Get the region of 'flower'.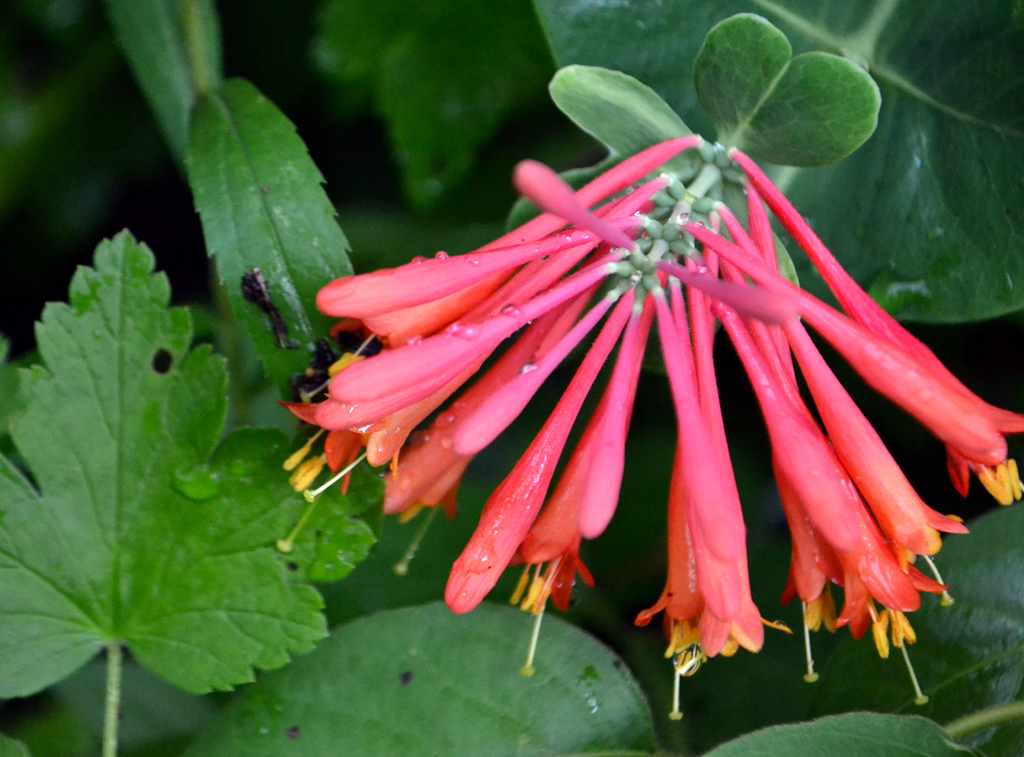
307,110,981,644.
